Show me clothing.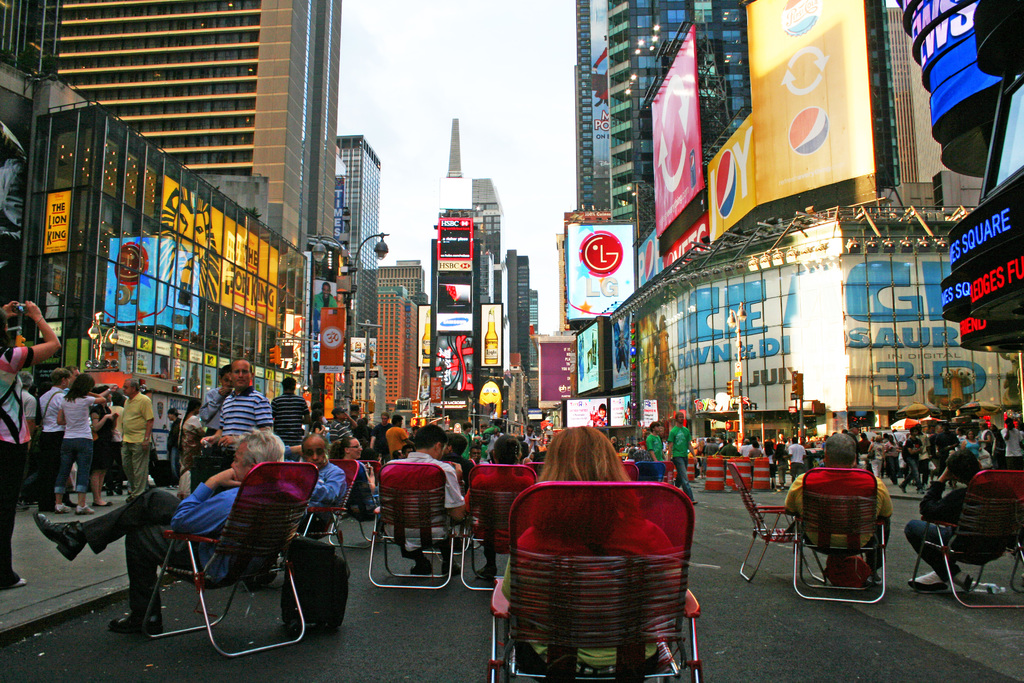
clothing is here: [x1=902, y1=467, x2=1023, y2=580].
